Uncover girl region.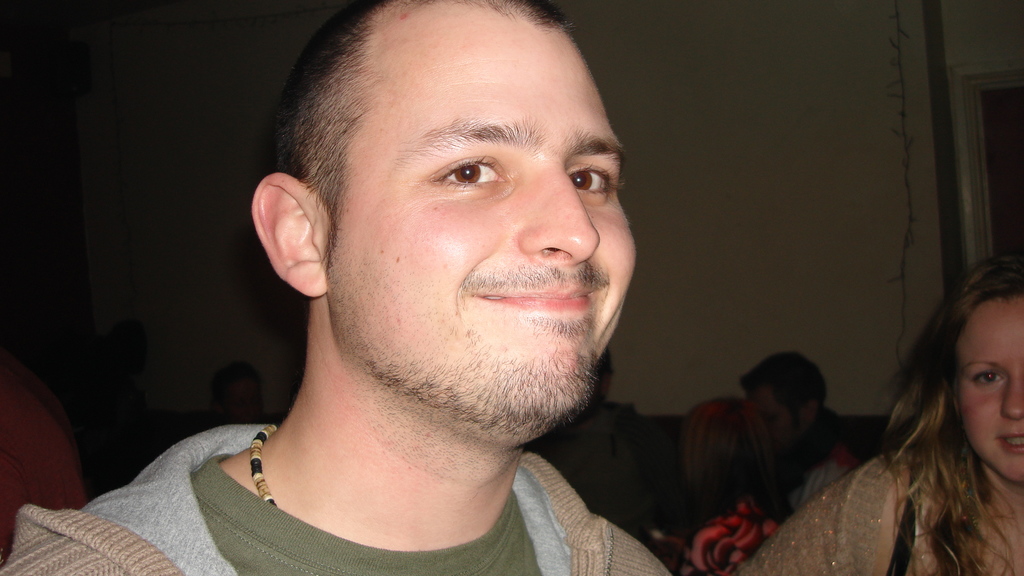
Uncovered: bbox=(717, 245, 1023, 575).
